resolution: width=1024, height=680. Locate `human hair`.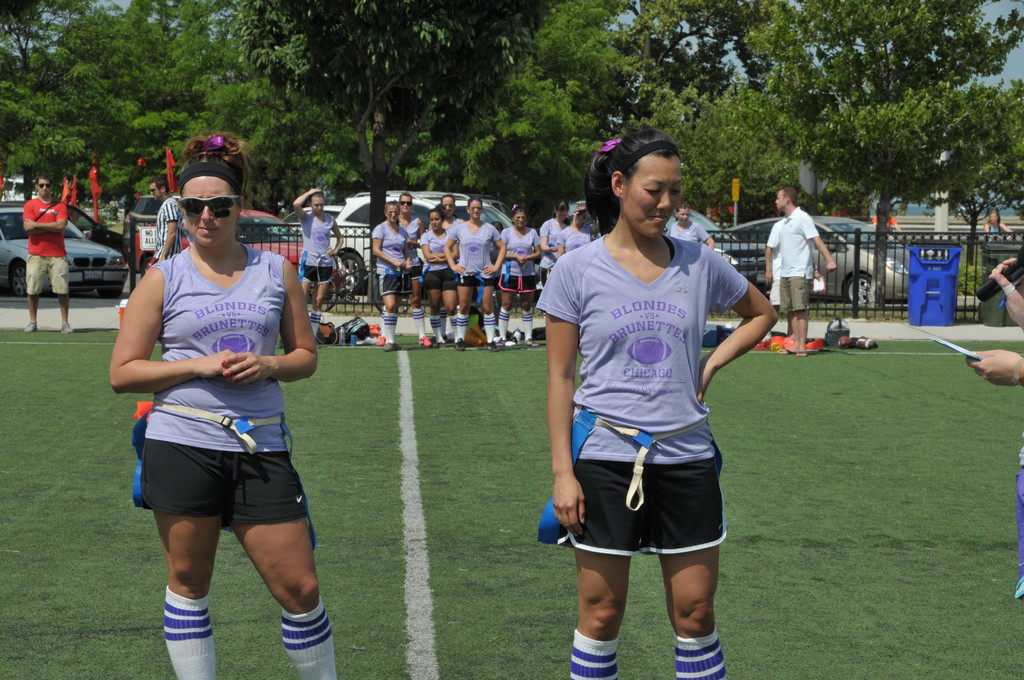
box=[178, 129, 245, 182].
